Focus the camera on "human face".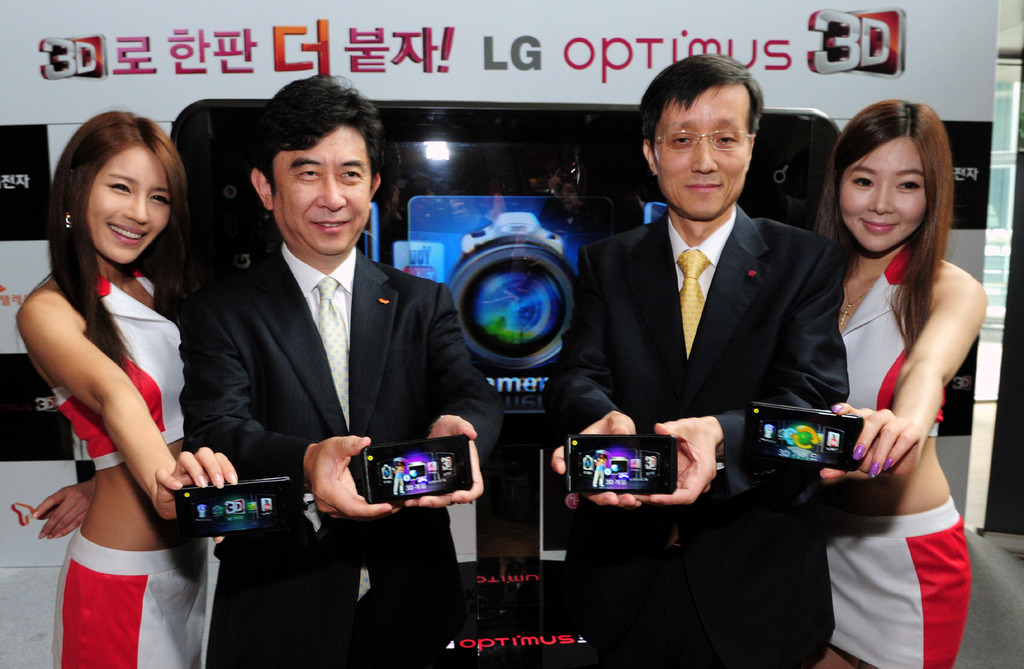
Focus region: bbox=(839, 130, 929, 255).
